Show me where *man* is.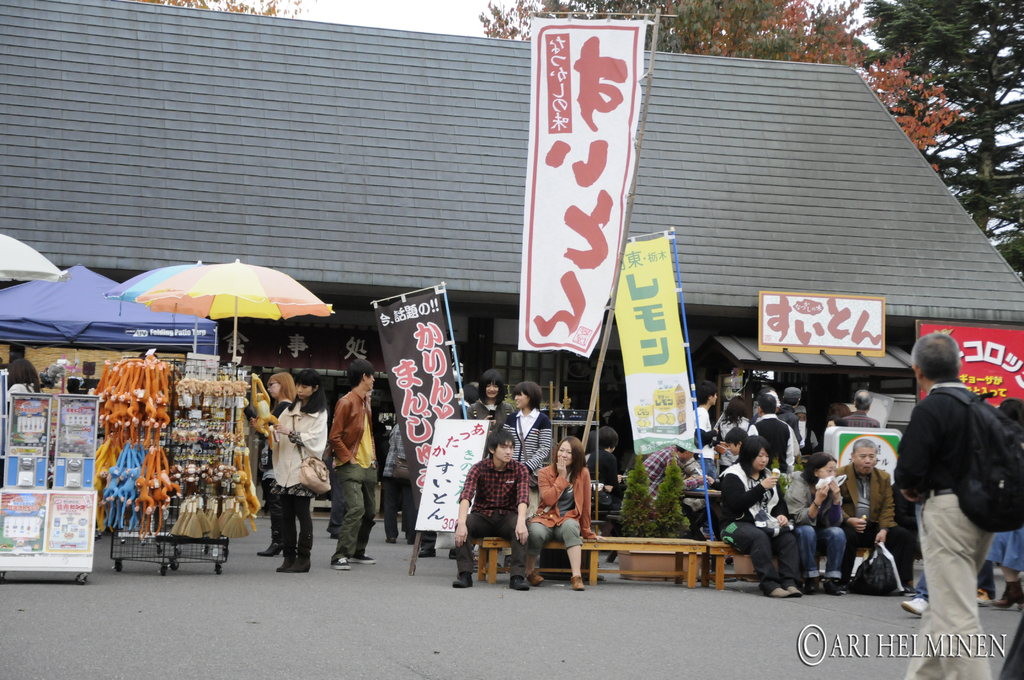
*man* is at l=749, t=394, r=796, b=471.
